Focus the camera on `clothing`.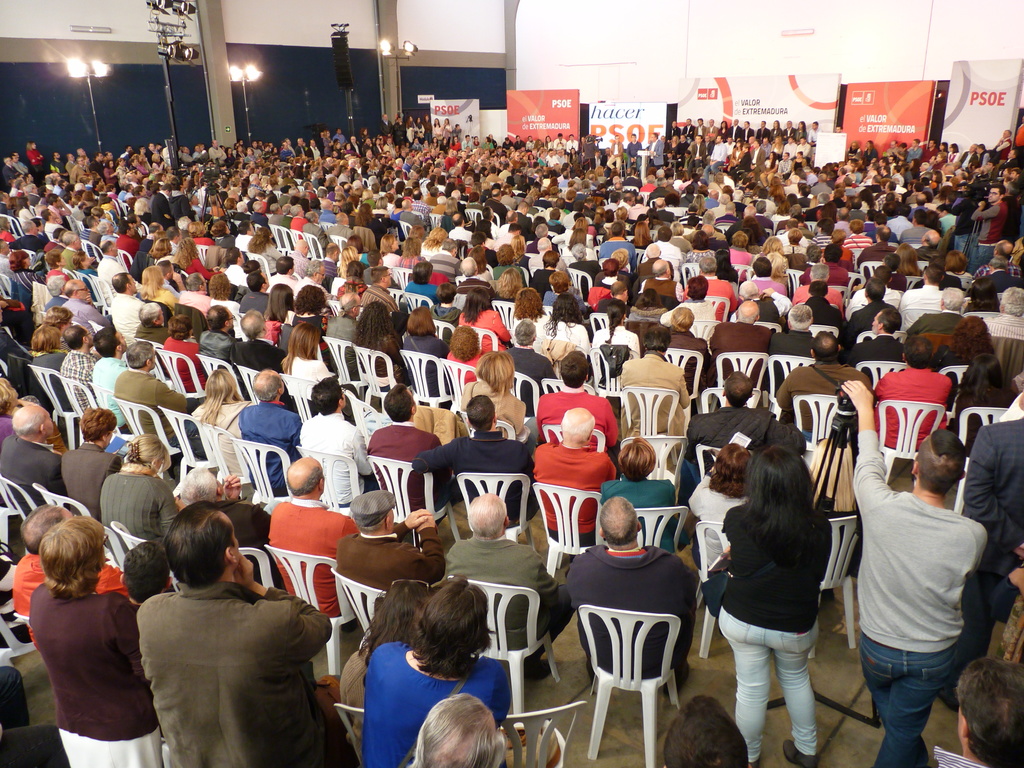
Focus region: {"x1": 813, "y1": 234, "x2": 833, "y2": 257}.
